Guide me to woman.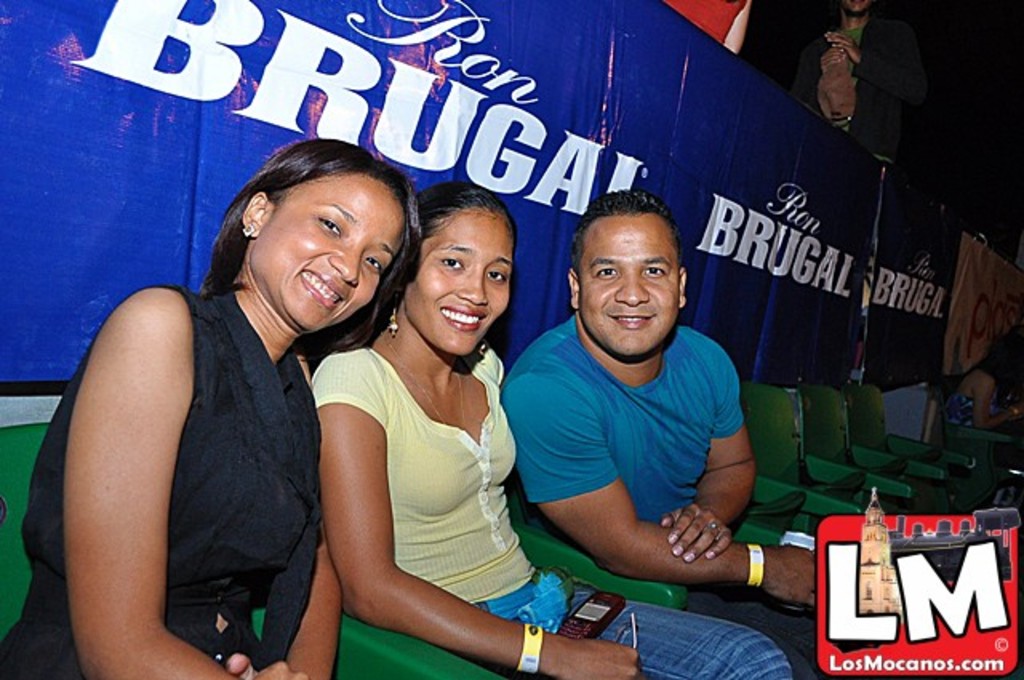
Guidance: Rect(310, 181, 790, 678).
